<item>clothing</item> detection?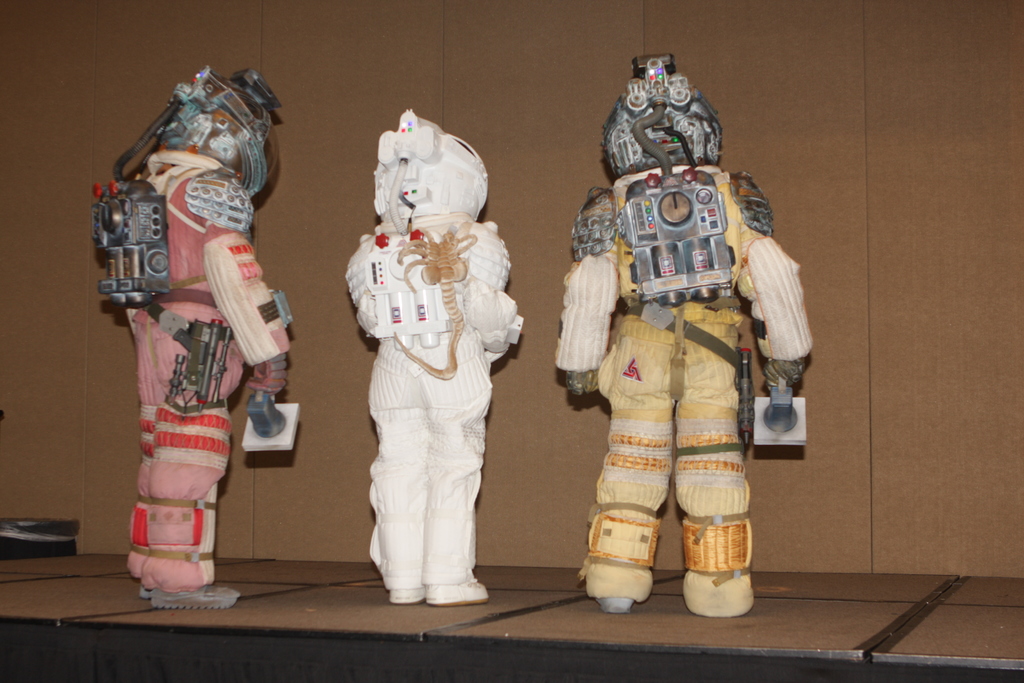
<bbox>345, 172, 506, 596</bbox>
